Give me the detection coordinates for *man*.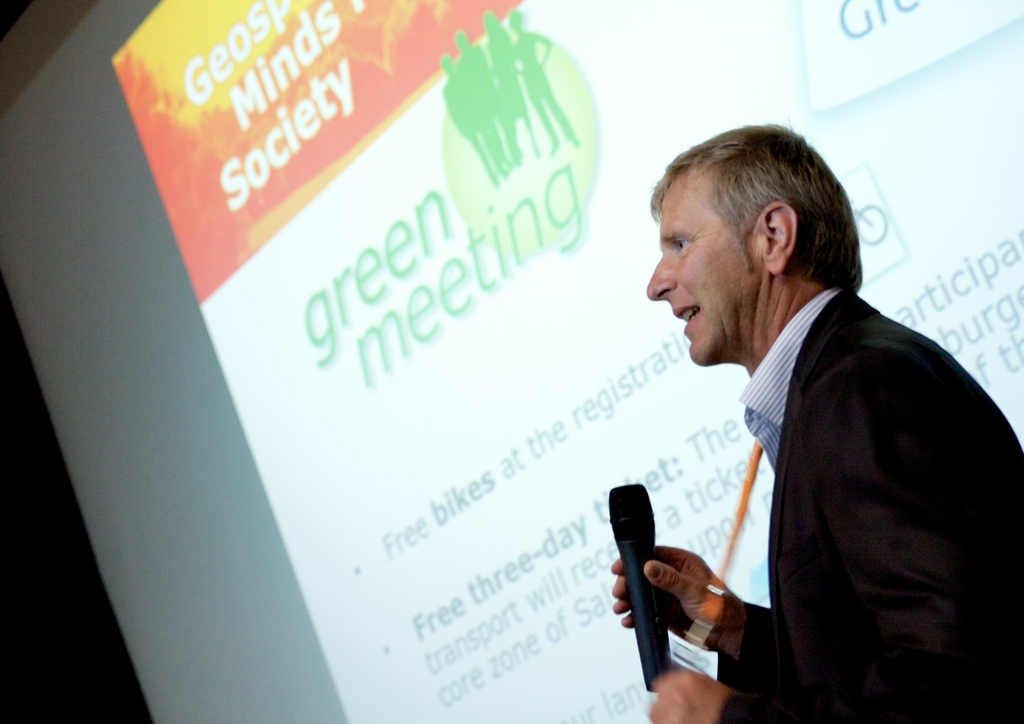
x1=609 y1=124 x2=1008 y2=718.
